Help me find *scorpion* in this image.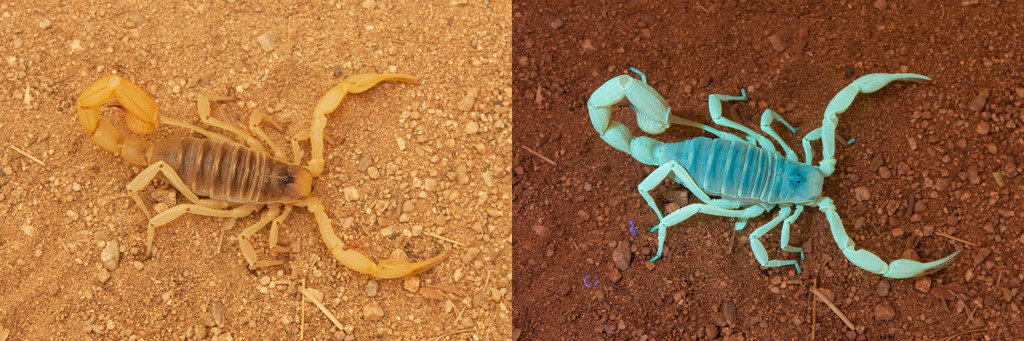
Found it: <box>584,70,964,280</box>.
